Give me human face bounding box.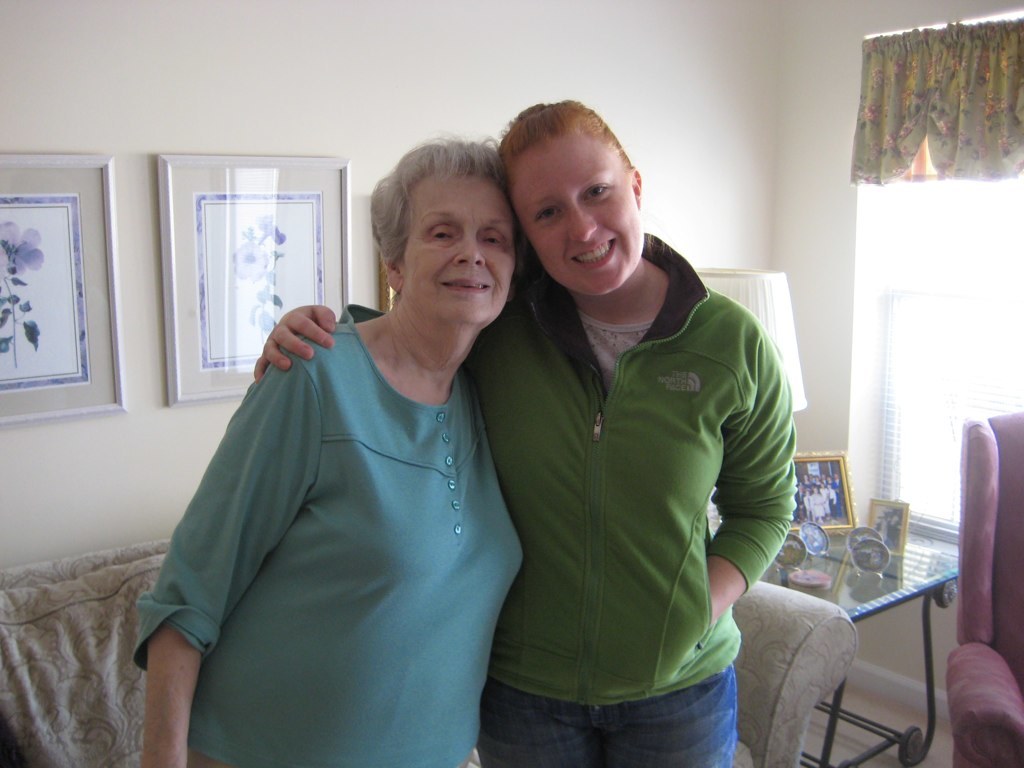
rect(510, 140, 643, 299).
